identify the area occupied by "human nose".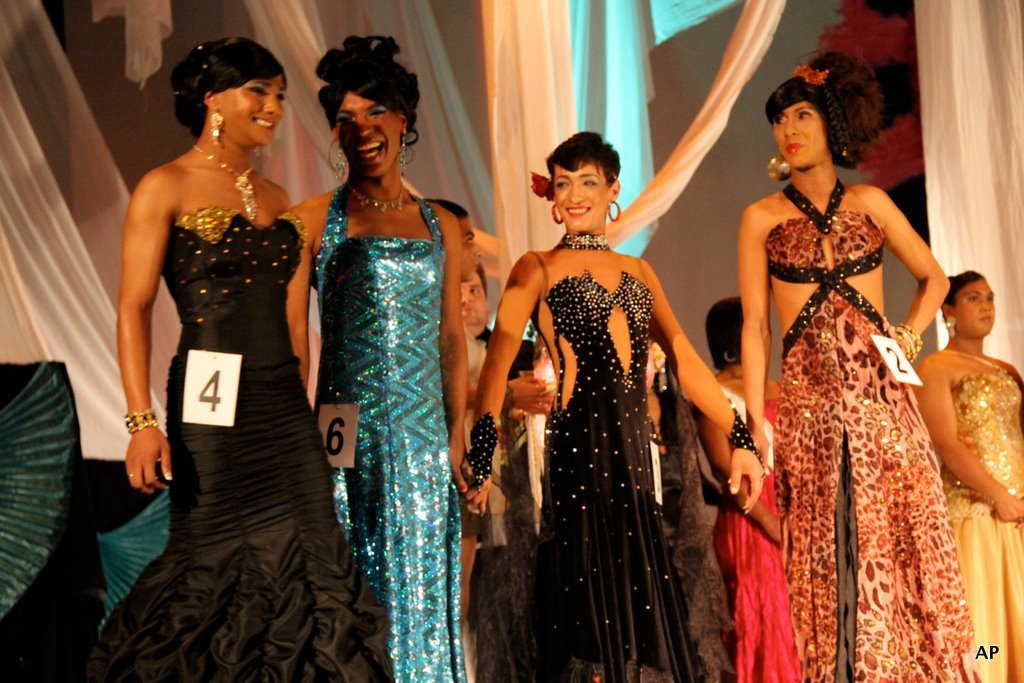
Area: box(562, 179, 583, 203).
